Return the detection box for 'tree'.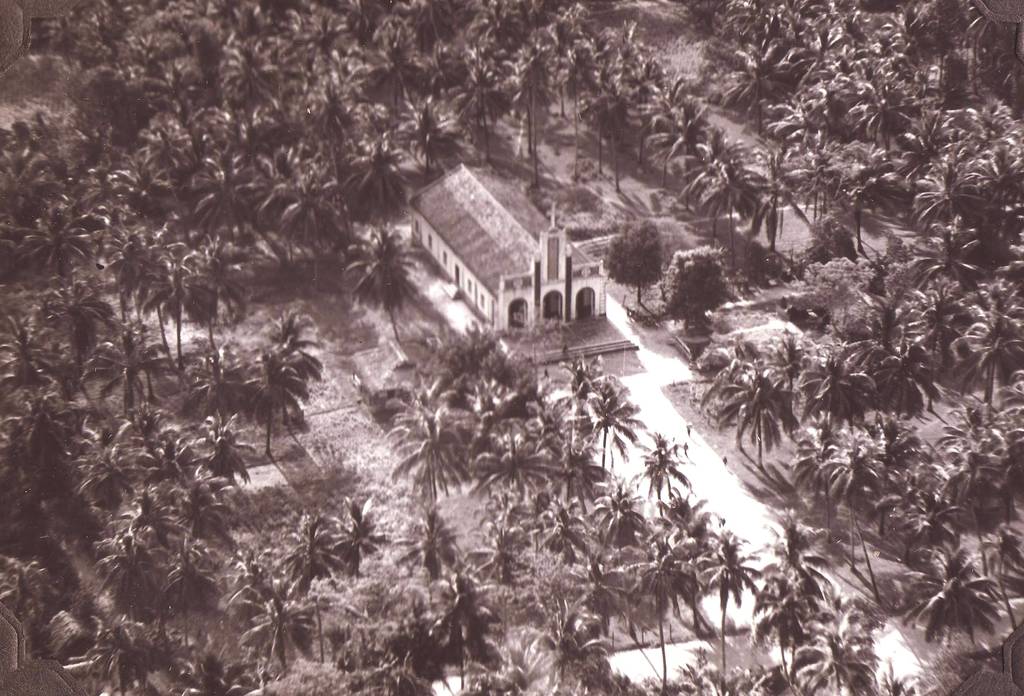
left=930, top=426, right=998, bottom=534.
